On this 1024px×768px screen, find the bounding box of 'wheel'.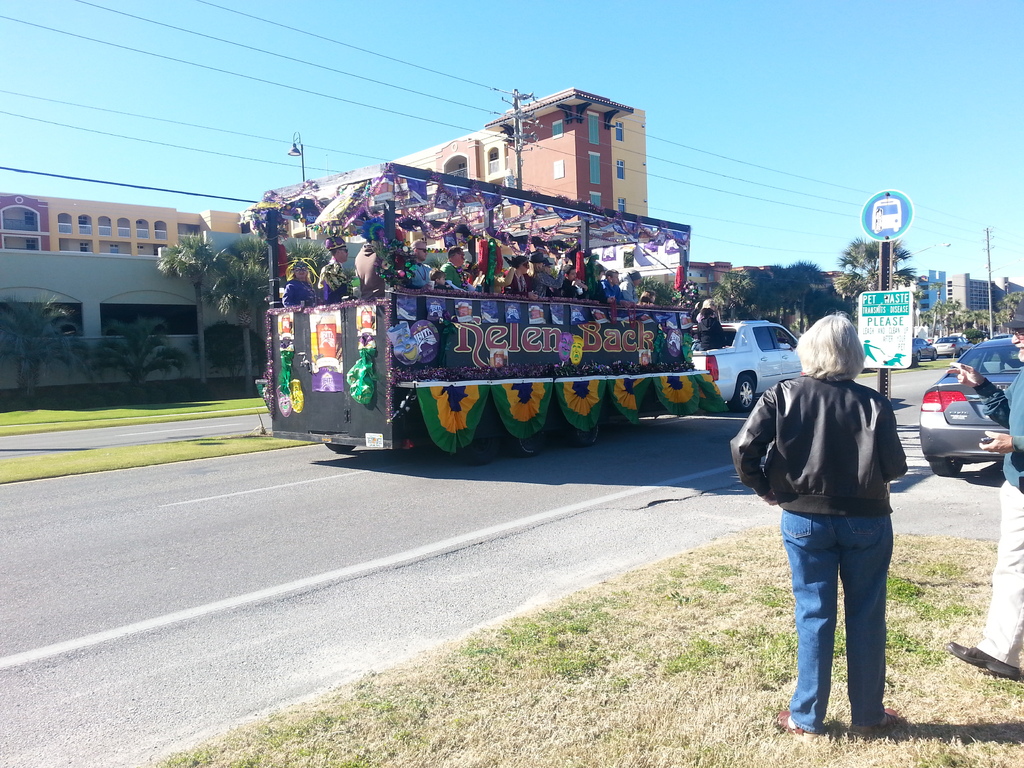
Bounding box: Rect(453, 435, 501, 469).
